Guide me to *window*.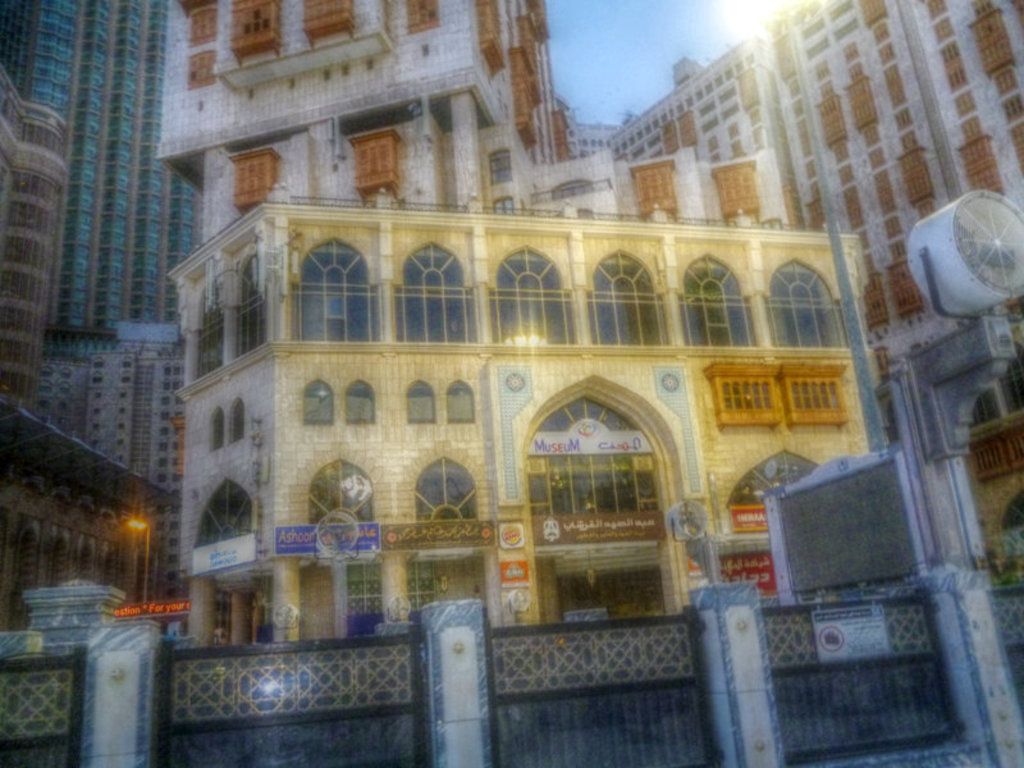
Guidance: x1=348, y1=383, x2=380, y2=428.
